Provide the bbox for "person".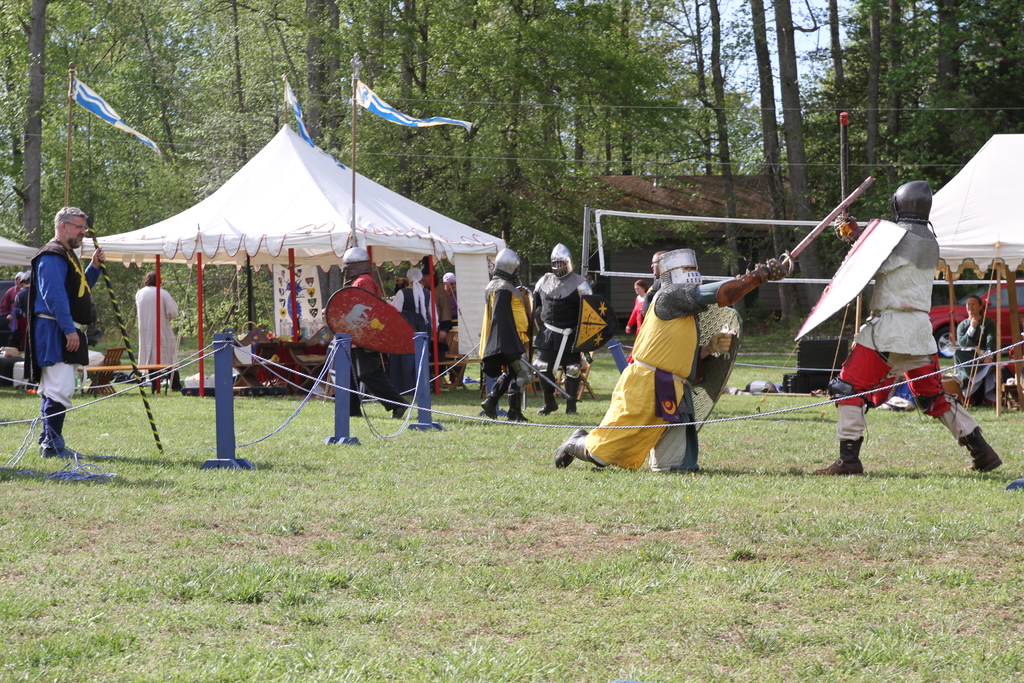
box=[833, 177, 1007, 484].
